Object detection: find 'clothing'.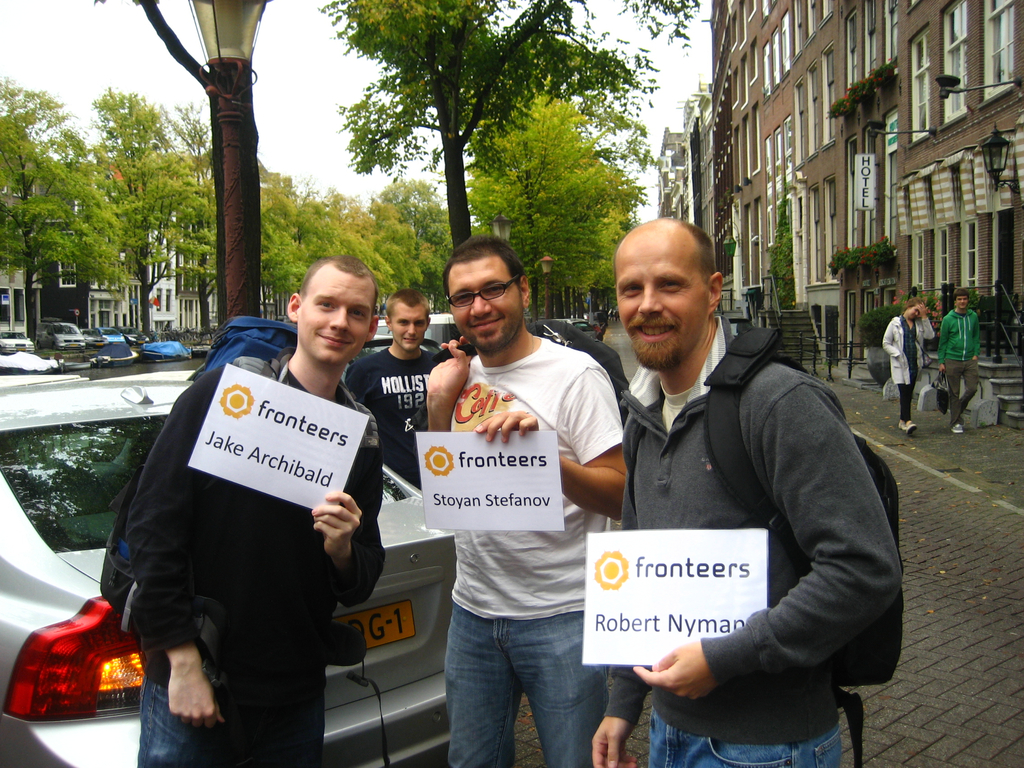
l=882, t=314, r=935, b=415.
